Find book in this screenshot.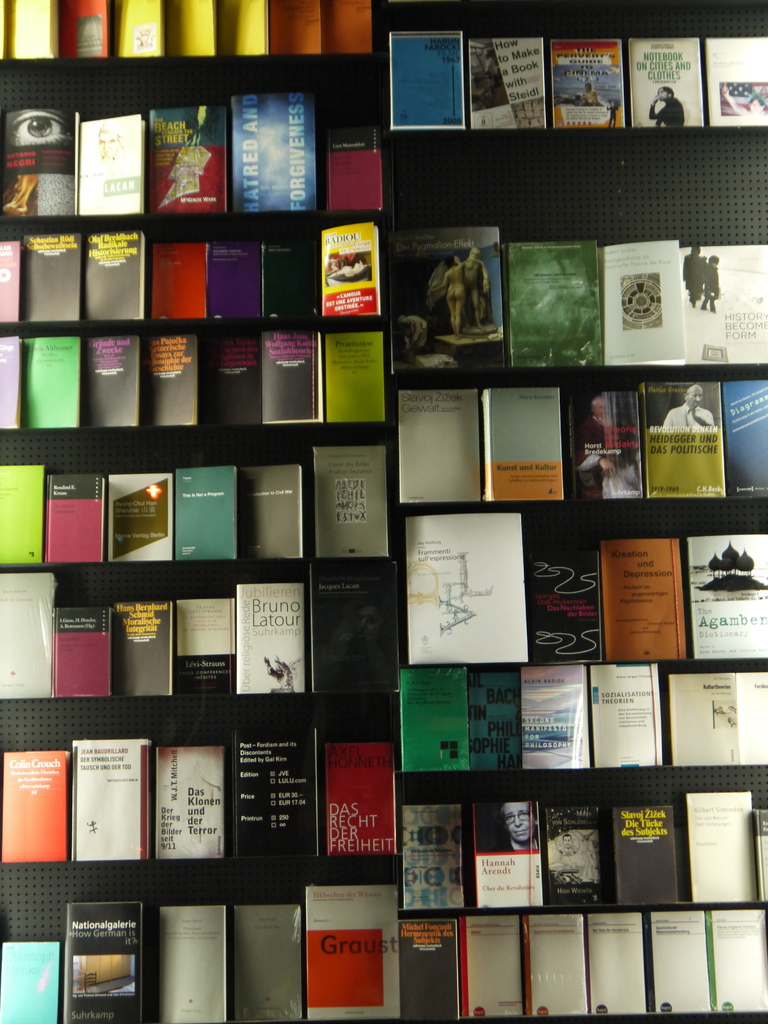
The bounding box for book is <bbox>234, 586, 314, 696</bbox>.
